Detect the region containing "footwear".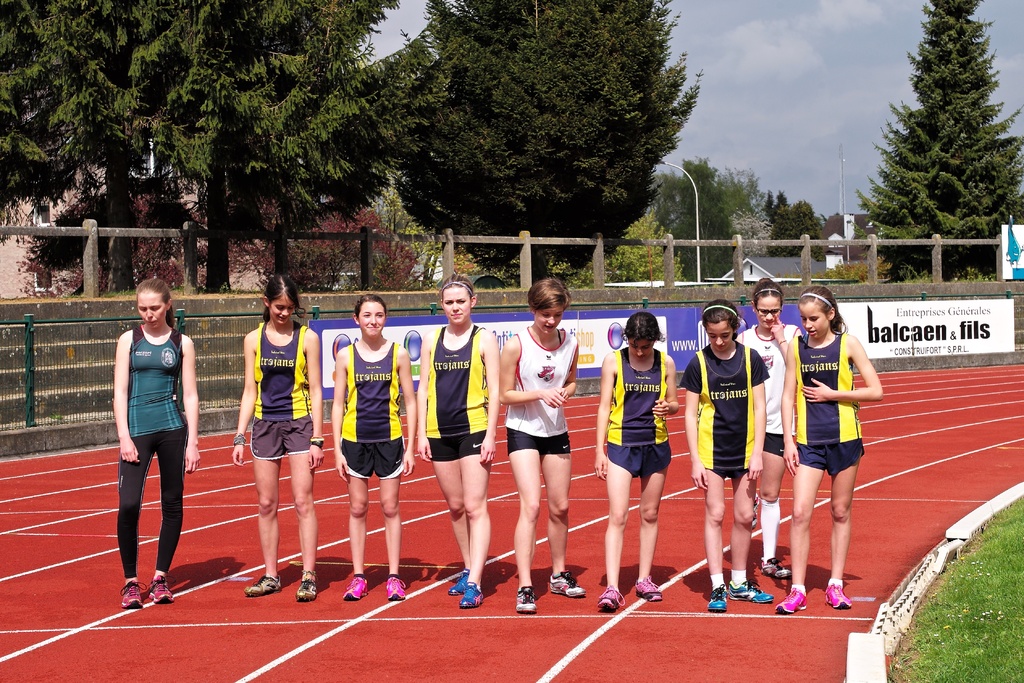
region(708, 582, 730, 612).
